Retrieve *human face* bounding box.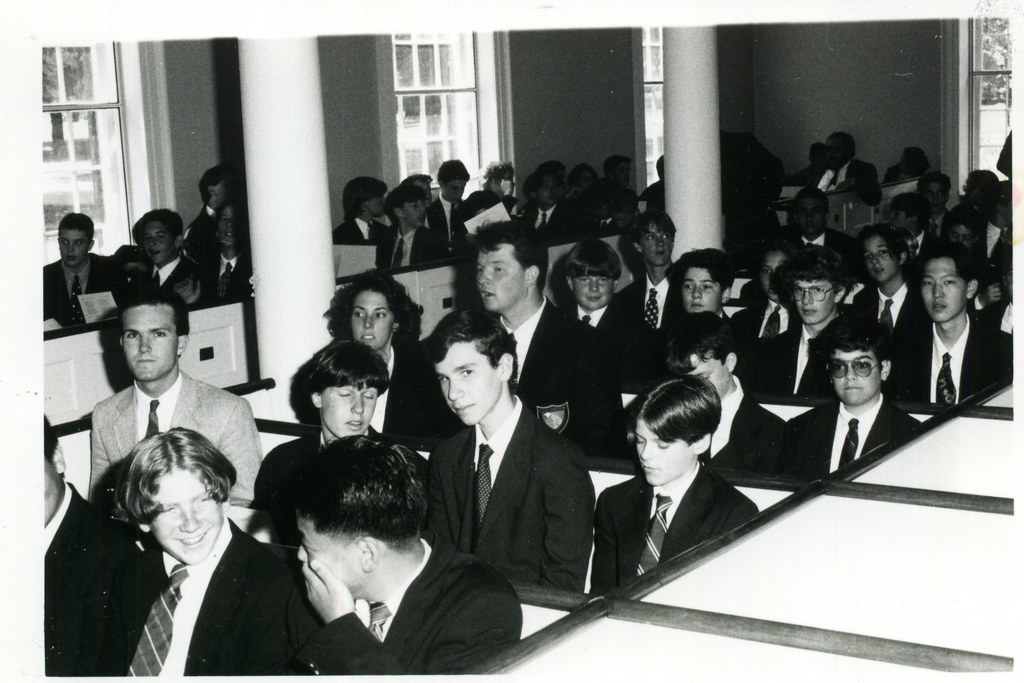
Bounding box: 639, 218, 676, 266.
